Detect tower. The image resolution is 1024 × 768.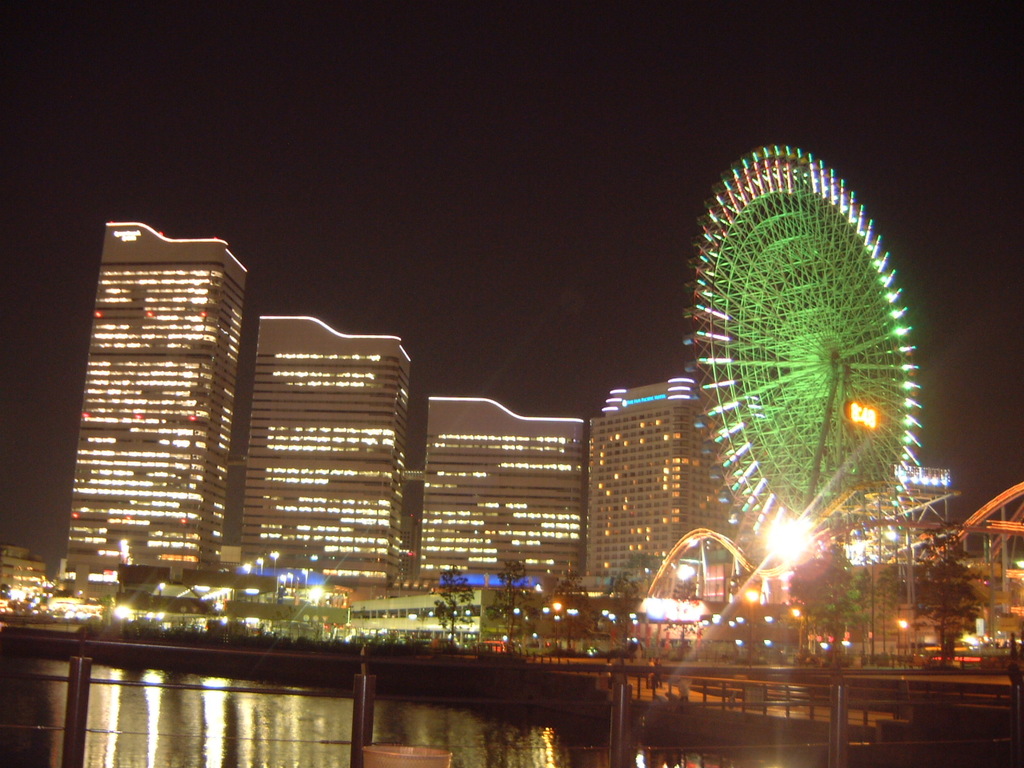
crop(582, 354, 766, 622).
